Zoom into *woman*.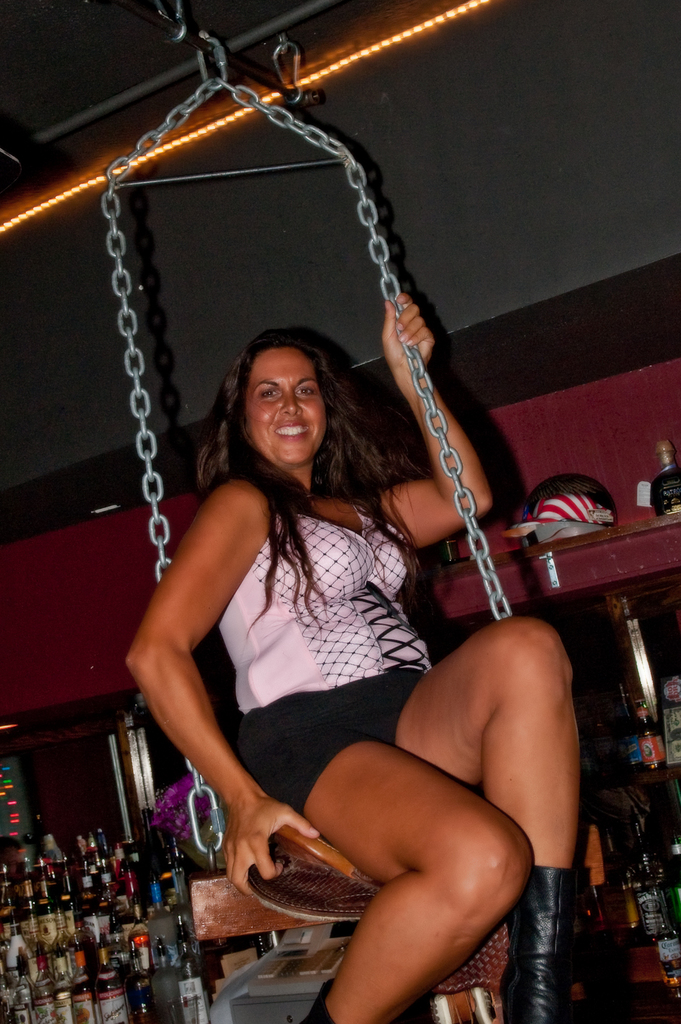
Zoom target: left=78, top=119, right=559, bottom=1009.
